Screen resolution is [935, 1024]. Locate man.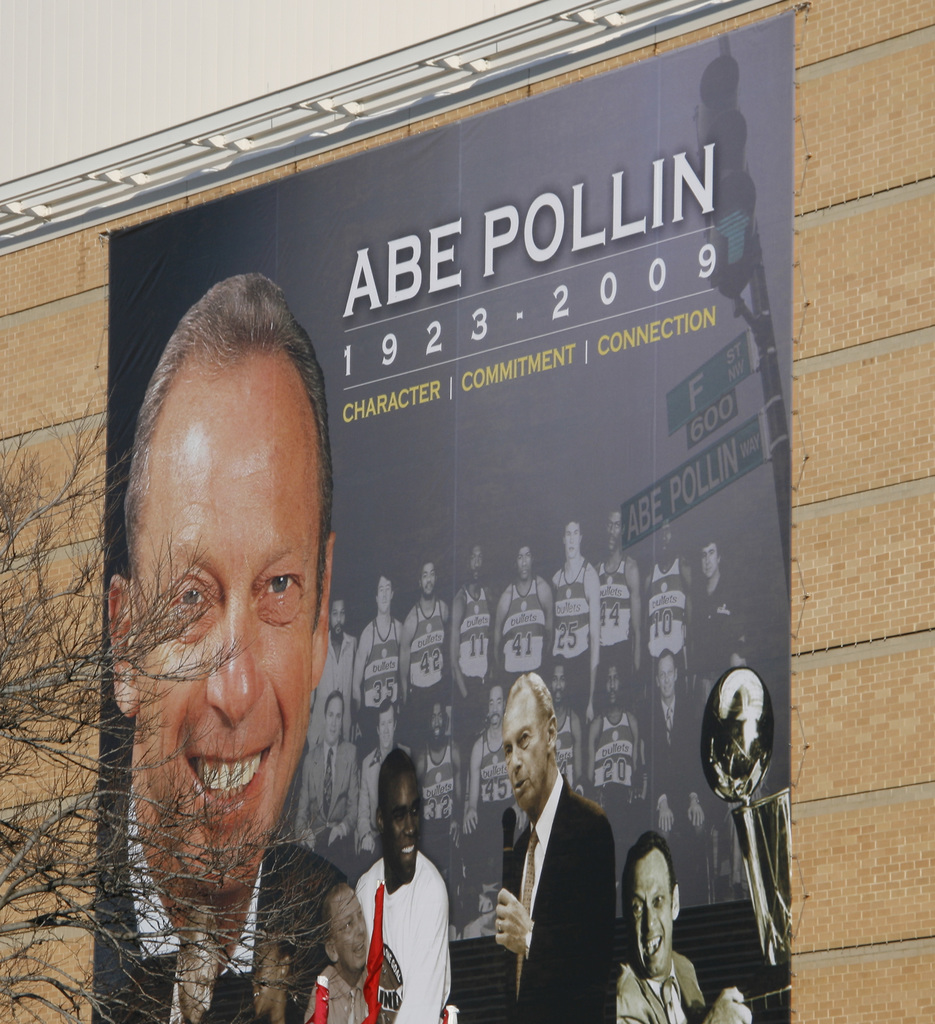
539:501:618:721.
